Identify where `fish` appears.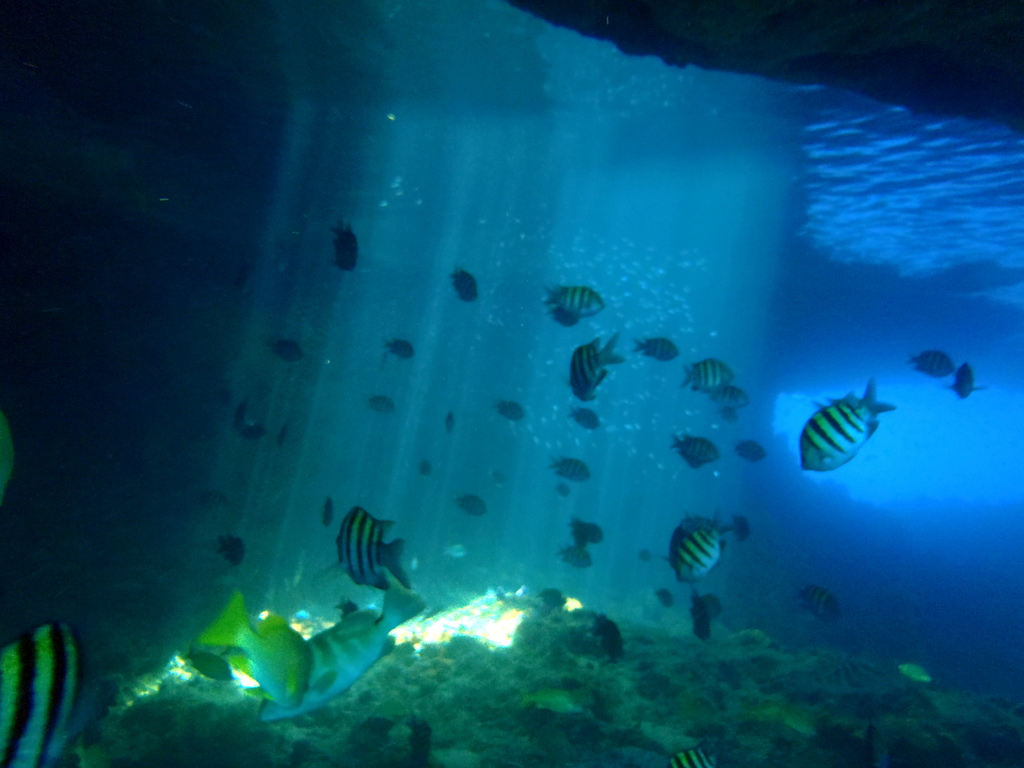
Appears at locate(702, 590, 726, 619).
